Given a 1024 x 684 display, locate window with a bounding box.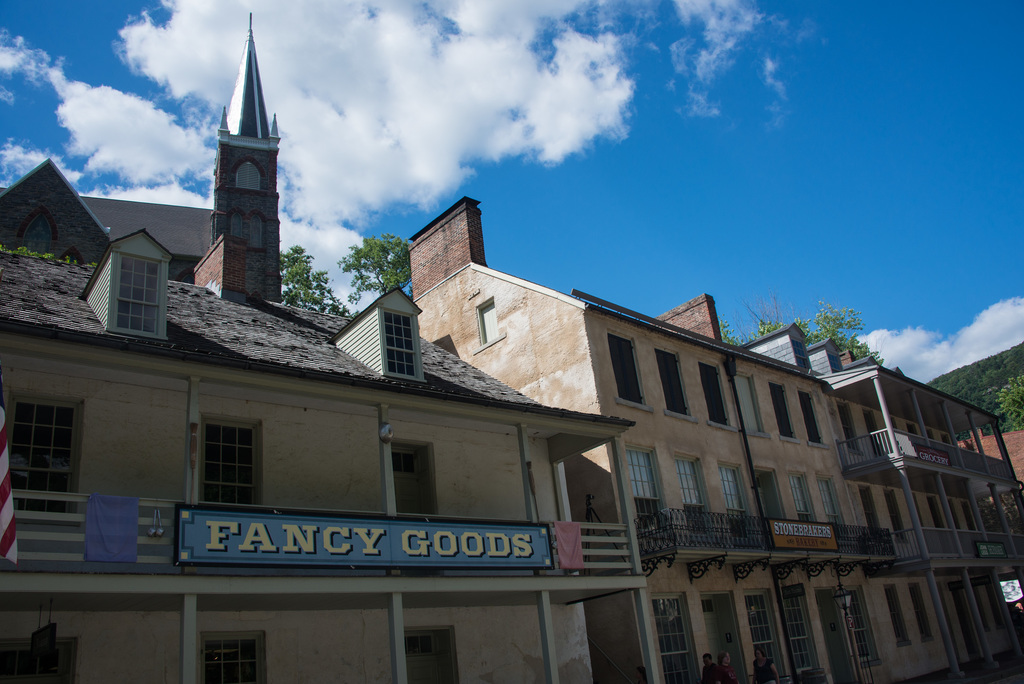
Located: 201,409,260,506.
